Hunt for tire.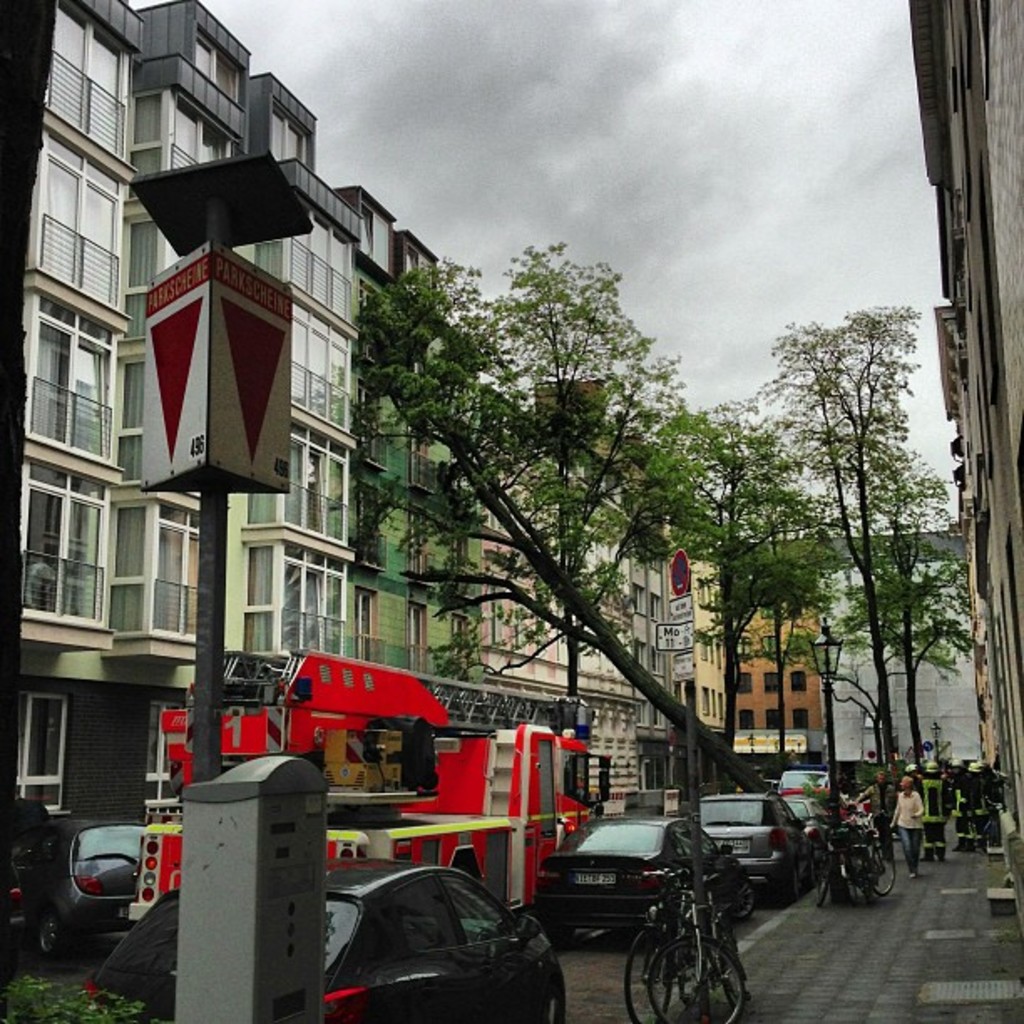
Hunted down at bbox=(28, 905, 65, 962).
